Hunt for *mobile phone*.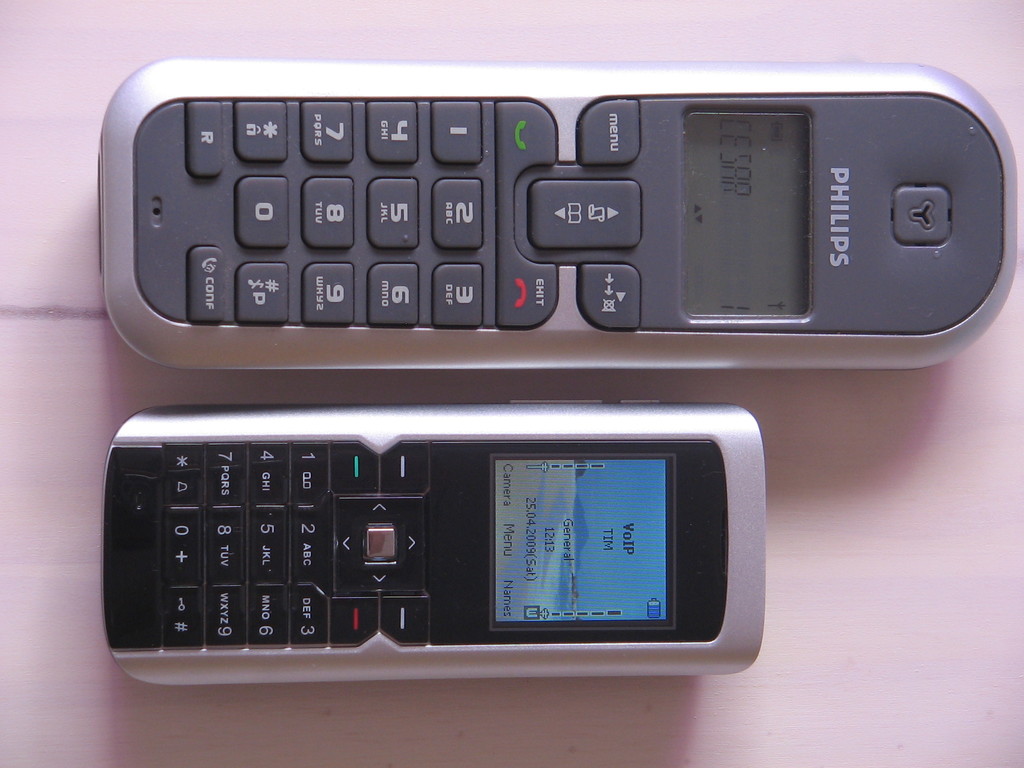
Hunted down at 96, 53, 1020, 373.
